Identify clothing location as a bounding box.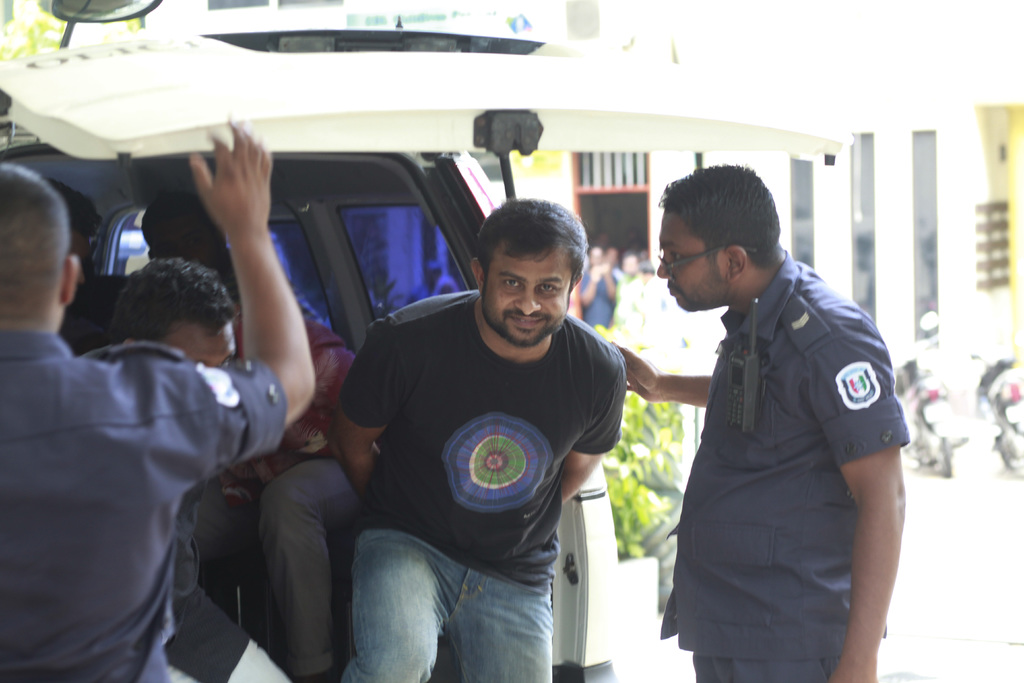
[left=652, top=254, right=912, bottom=663].
